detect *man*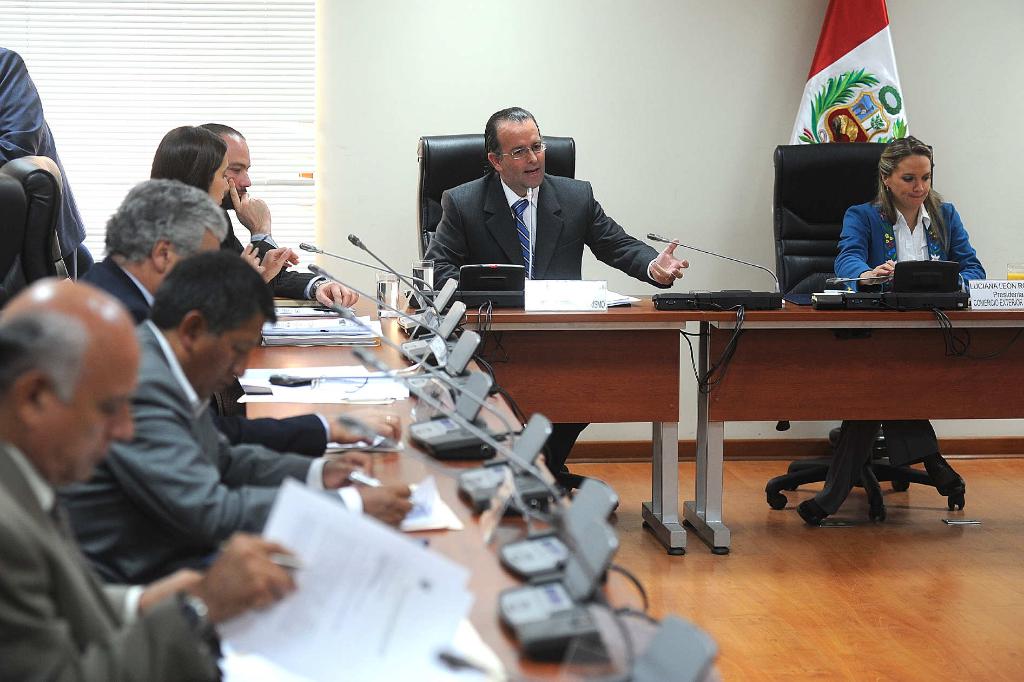
locate(0, 279, 300, 681)
